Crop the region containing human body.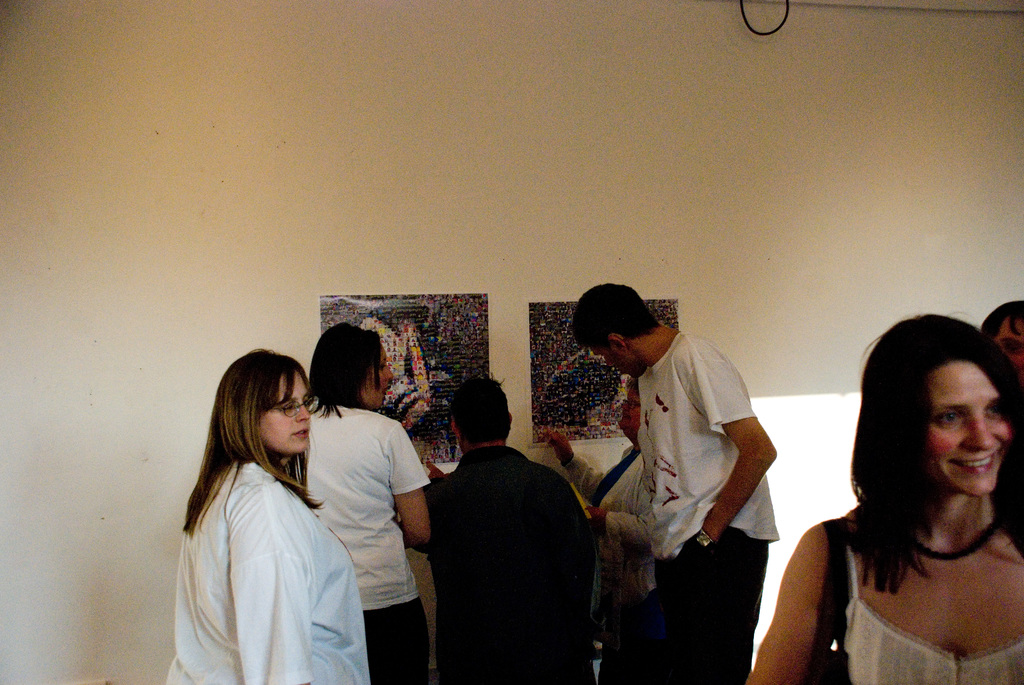
Crop region: left=748, top=308, right=1023, bottom=684.
